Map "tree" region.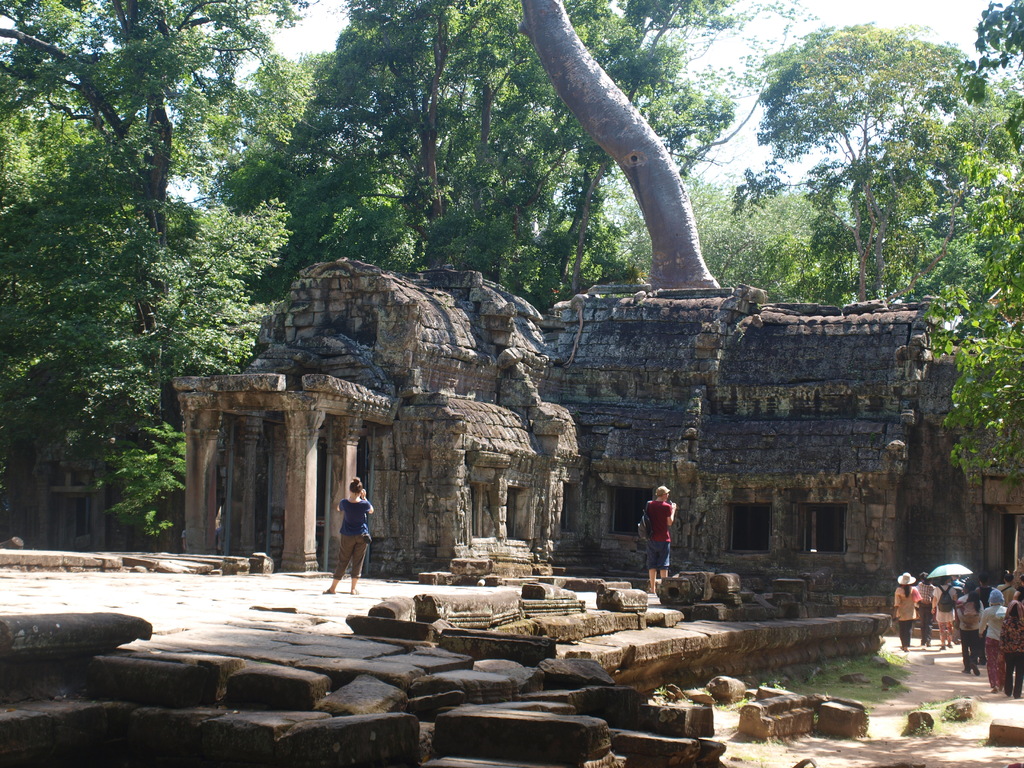
Mapped to {"left": 24, "top": 90, "right": 221, "bottom": 579}.
